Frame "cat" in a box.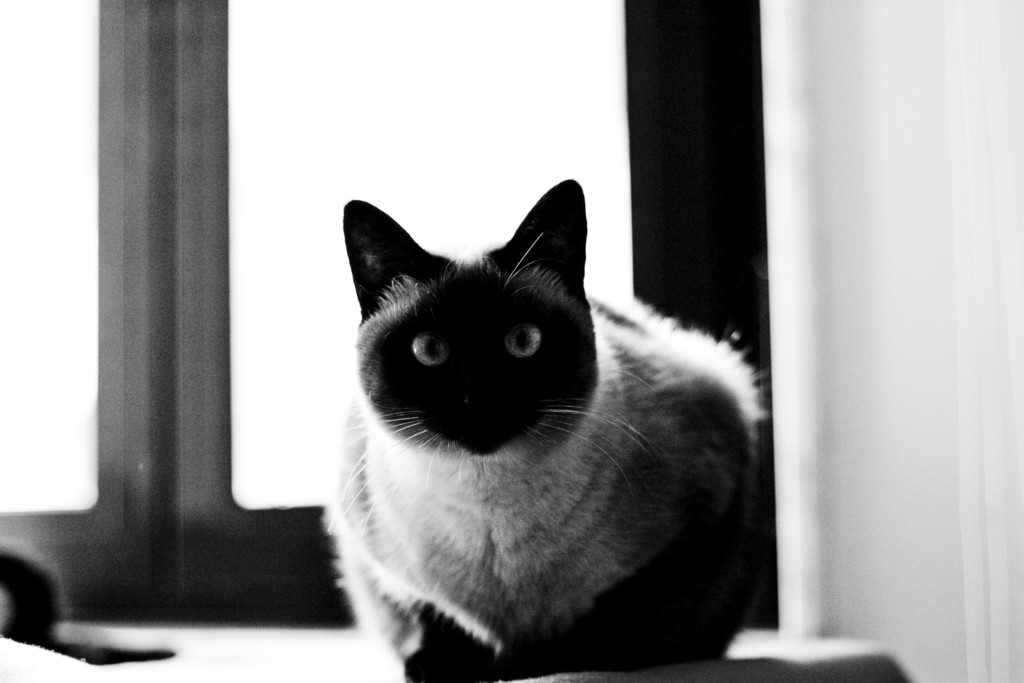
(324, 180, 769, 654).
